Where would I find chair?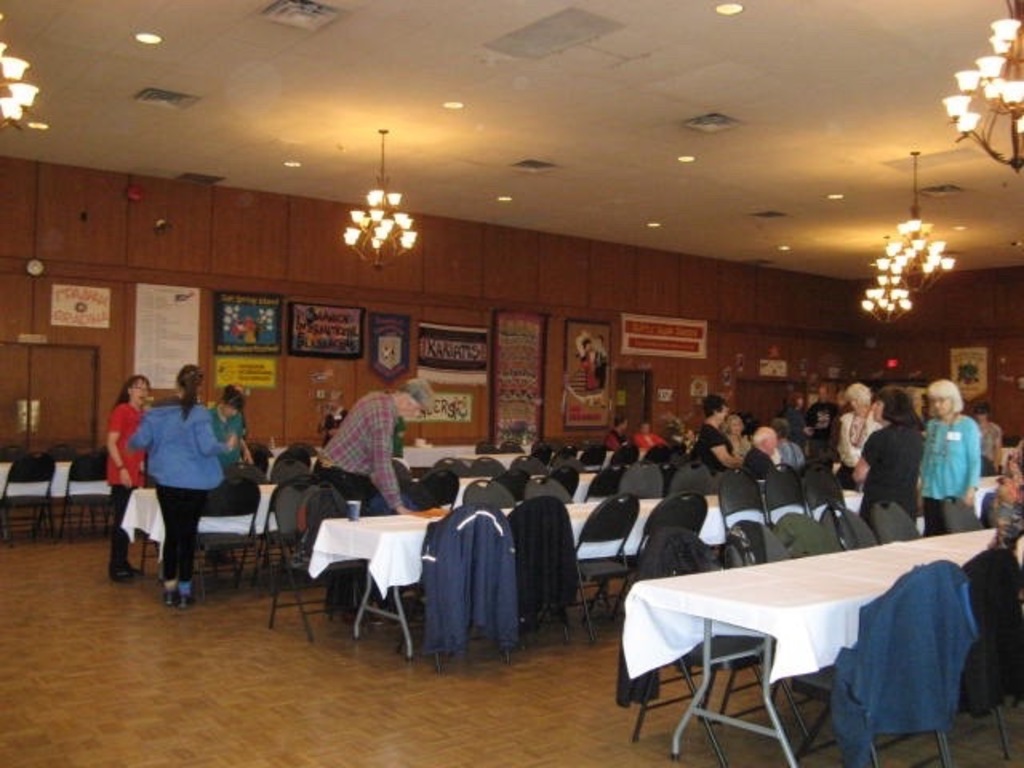
At (506,491,579,638).
